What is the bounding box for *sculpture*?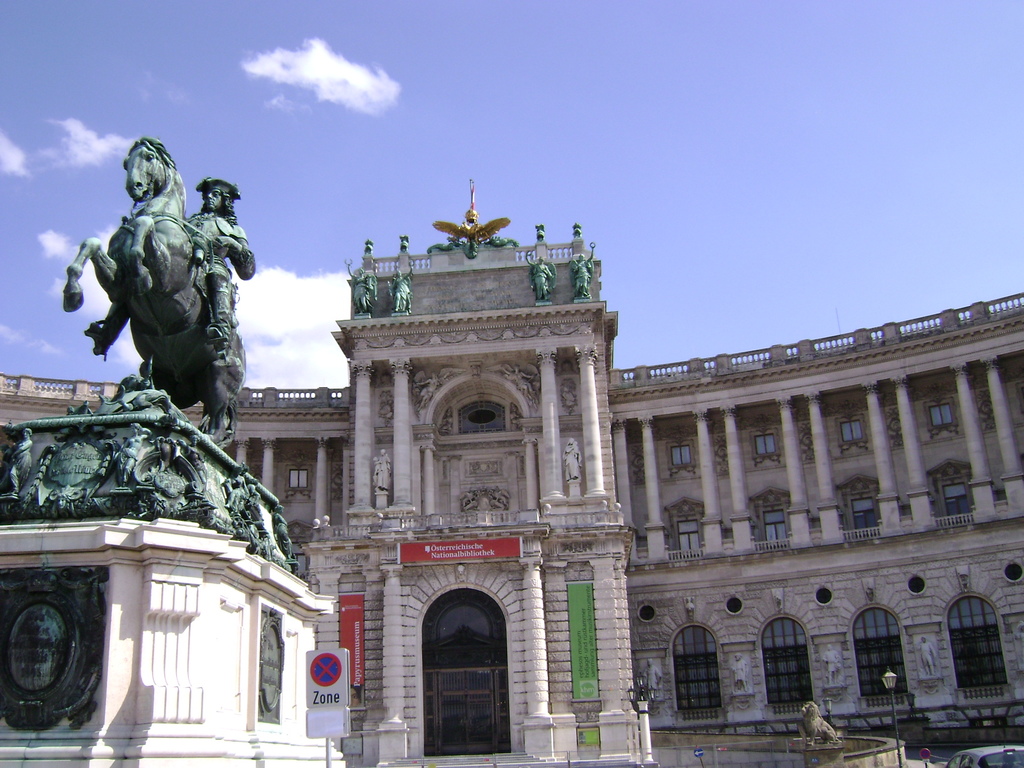
x1=426, y1=204, x2=523, y2=257.
